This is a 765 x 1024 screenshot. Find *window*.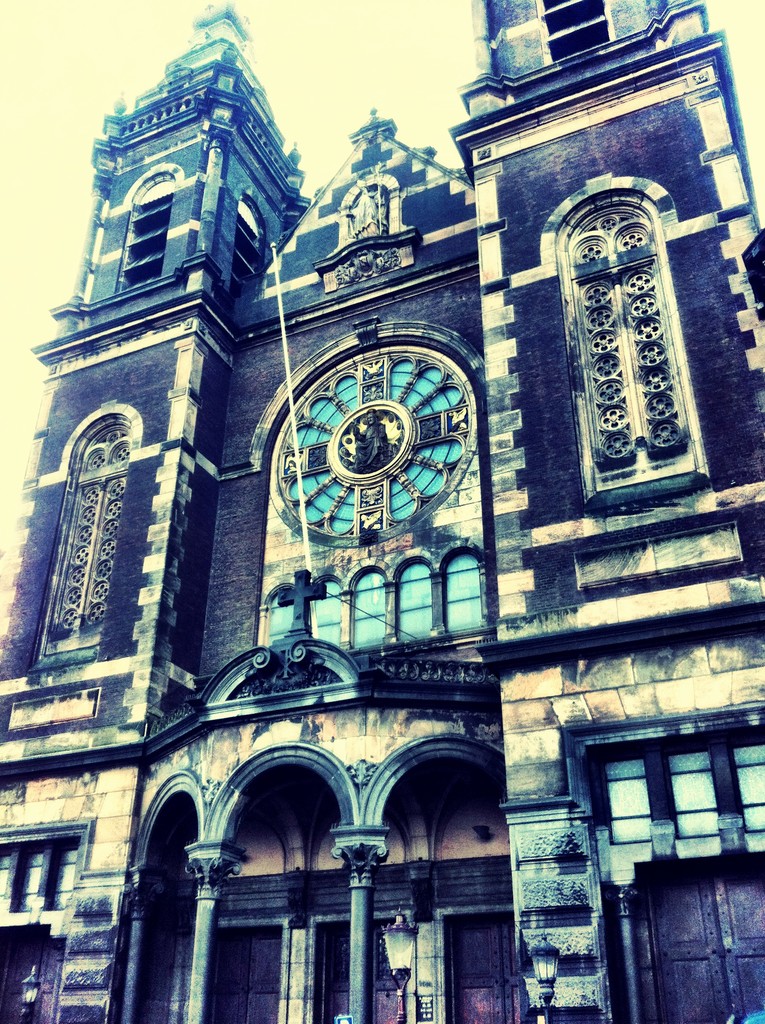
Bounding box: pyautogui.locateOnScreen(126, 198, 168, 292).
